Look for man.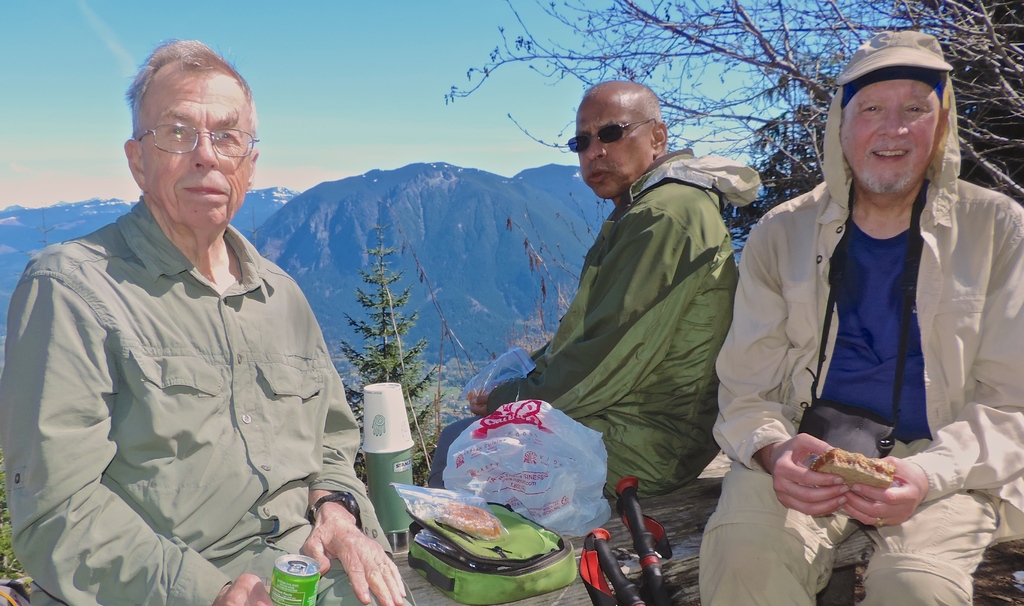
Found: l=696, t=28, r=1023, b=605.
